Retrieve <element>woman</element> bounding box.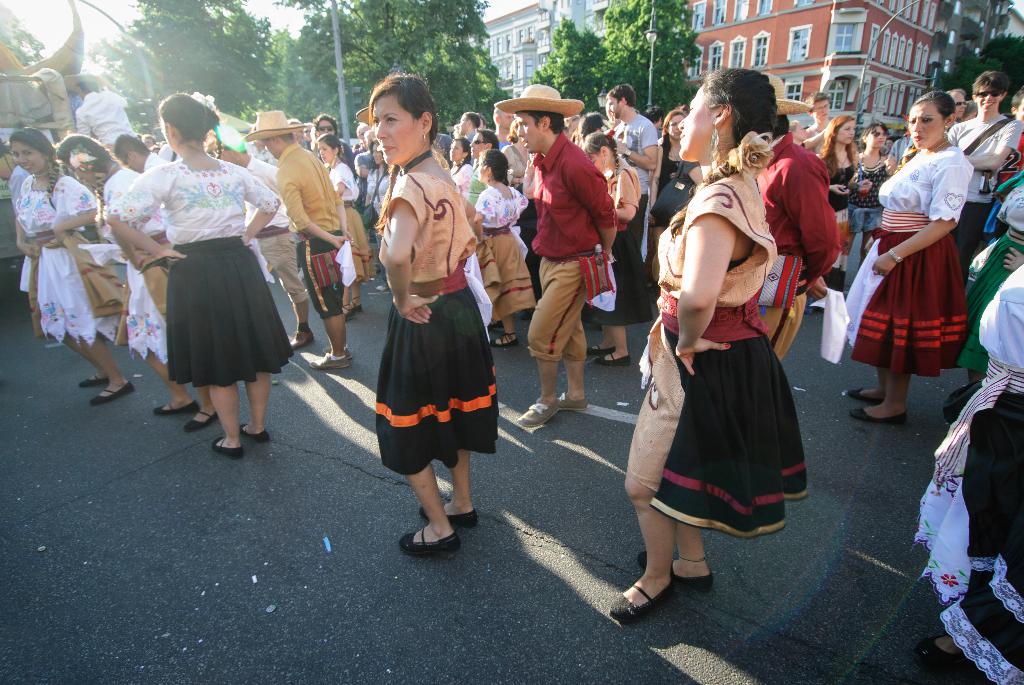
Bounding box: <bbox>850, 113, 979, 420</bbox>.
